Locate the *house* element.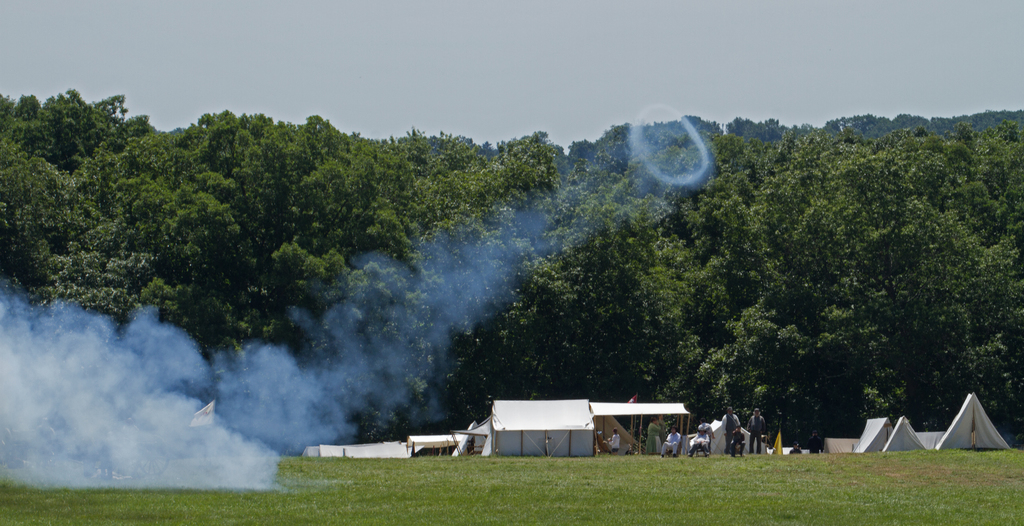
Element bbox: bbox=(318, 438, 407, 460).
